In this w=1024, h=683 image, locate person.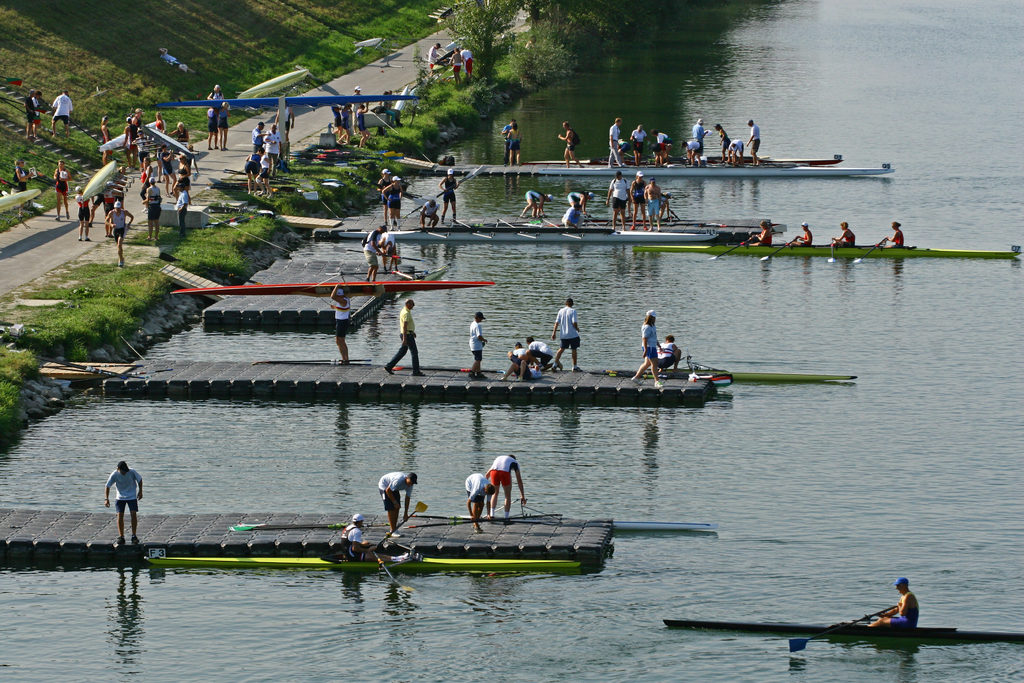
Bounding box: left=647, top=180, right=667, bottom=229.
